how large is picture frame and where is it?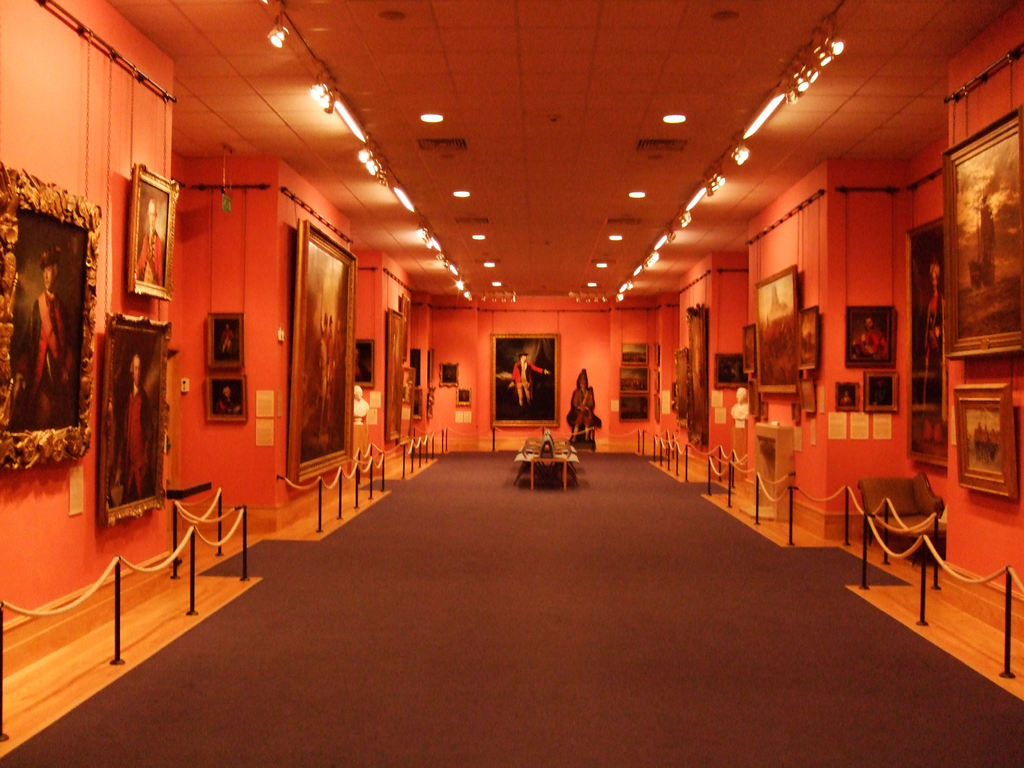
Bounding box: (678,351,685,418).
